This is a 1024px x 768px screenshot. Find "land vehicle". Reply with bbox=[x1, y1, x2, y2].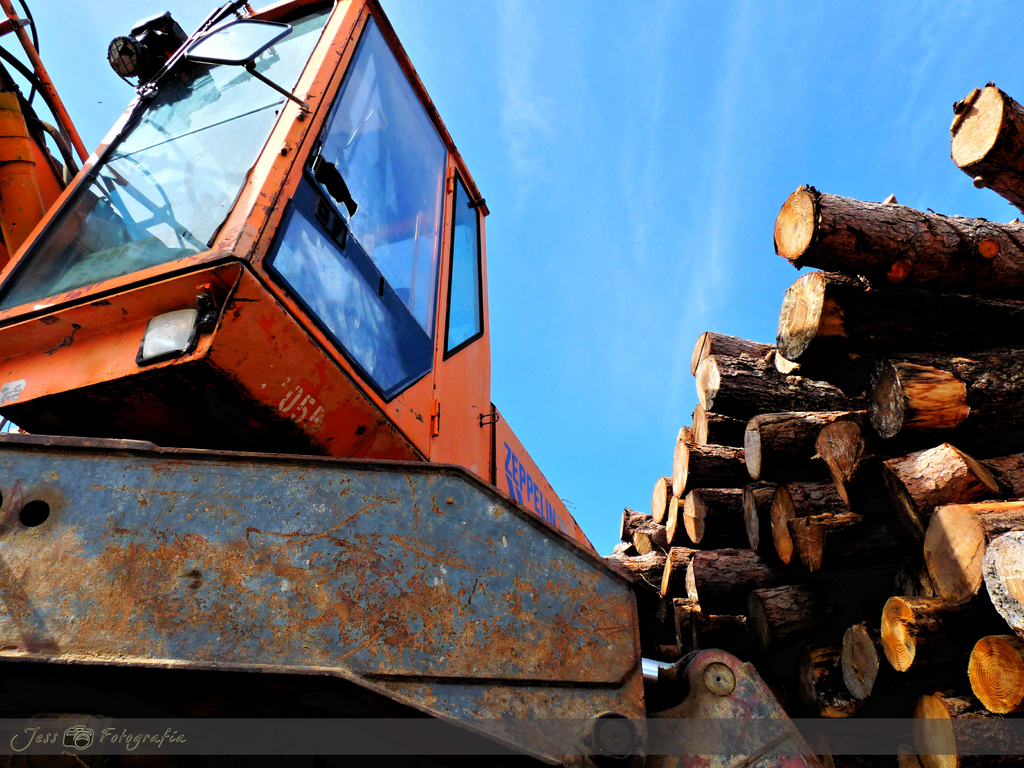
bbox=[0, 0, 824, 767].
